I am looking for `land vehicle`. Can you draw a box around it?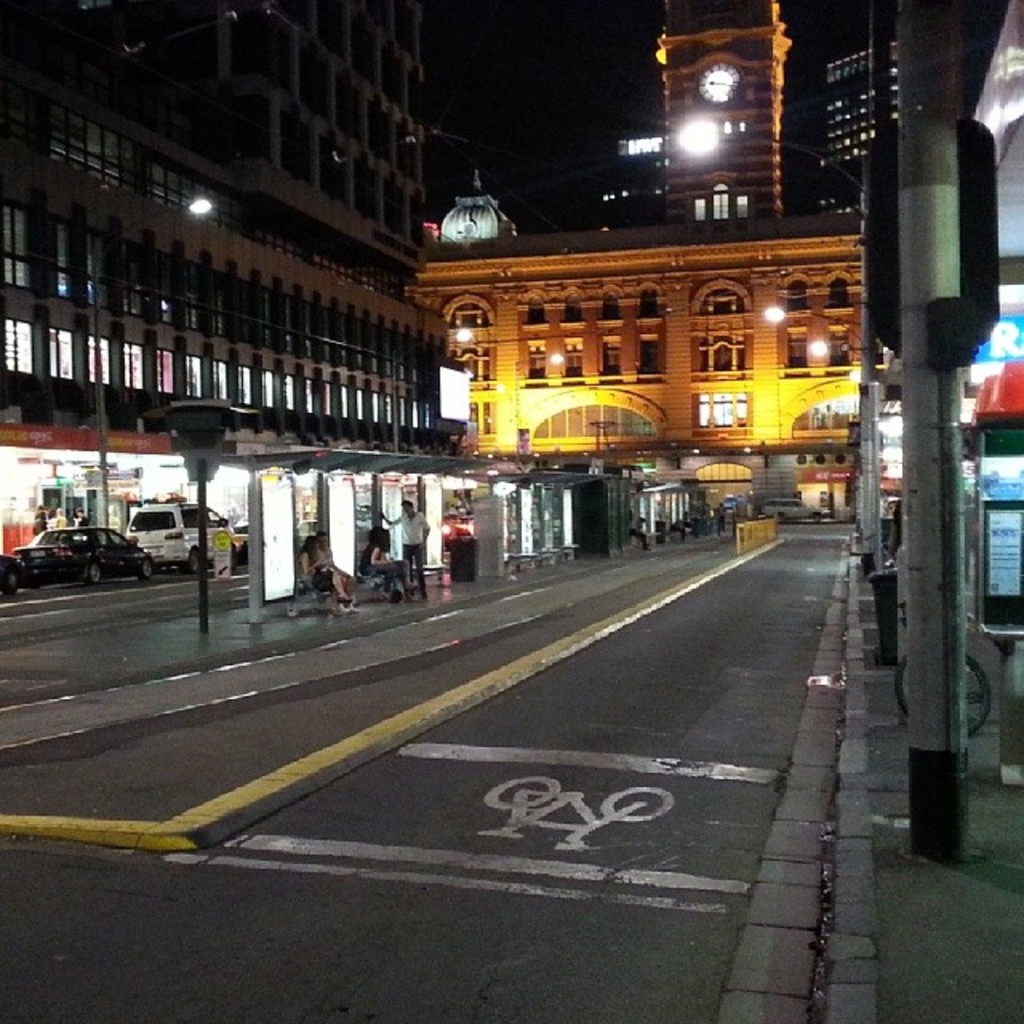
Sure, the bounding box is select_region(128, 504, 242, 566).
